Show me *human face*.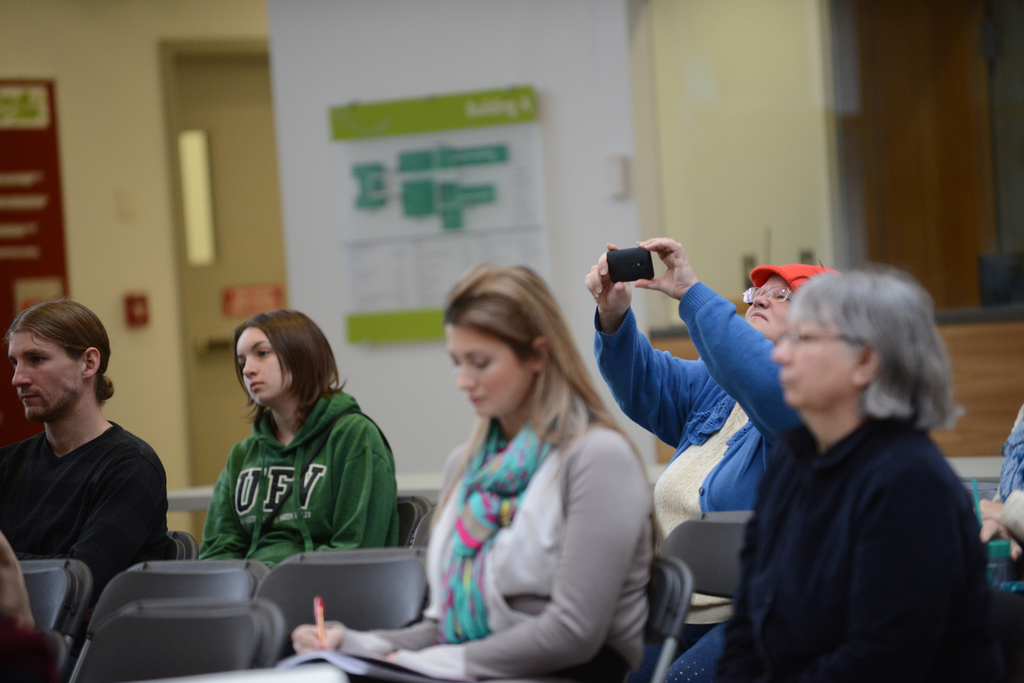
*human face* is here: 744, 278, 791, 334.
